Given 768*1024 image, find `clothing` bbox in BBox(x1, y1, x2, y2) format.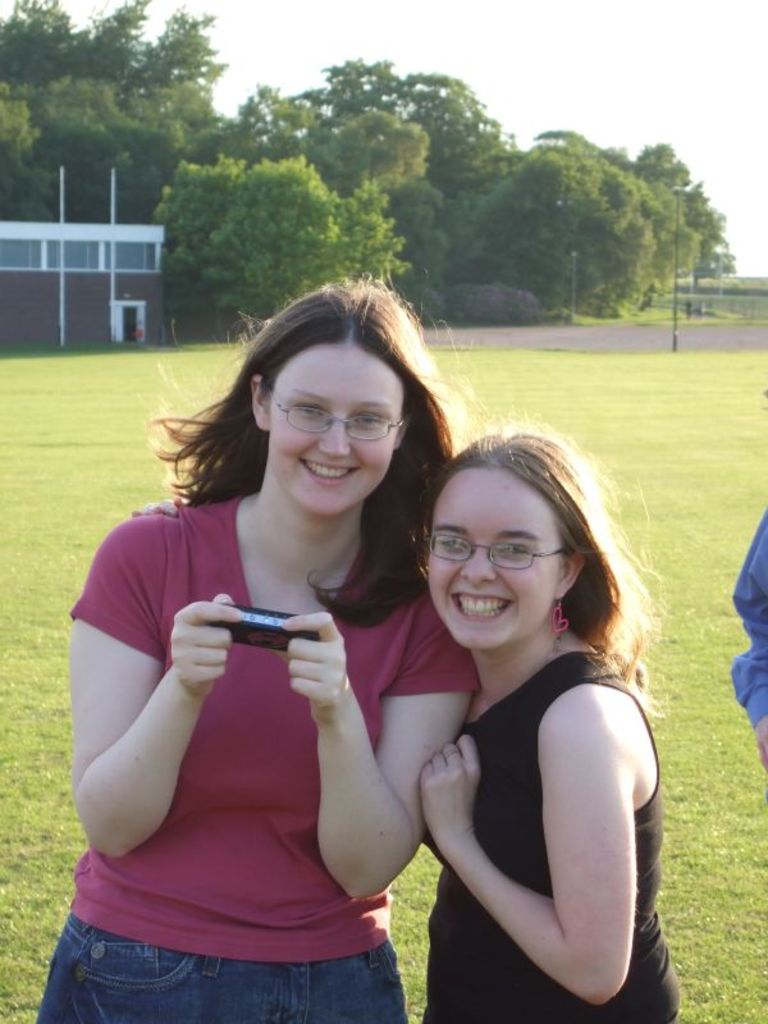
BBox(735, 504, 767, 728).
